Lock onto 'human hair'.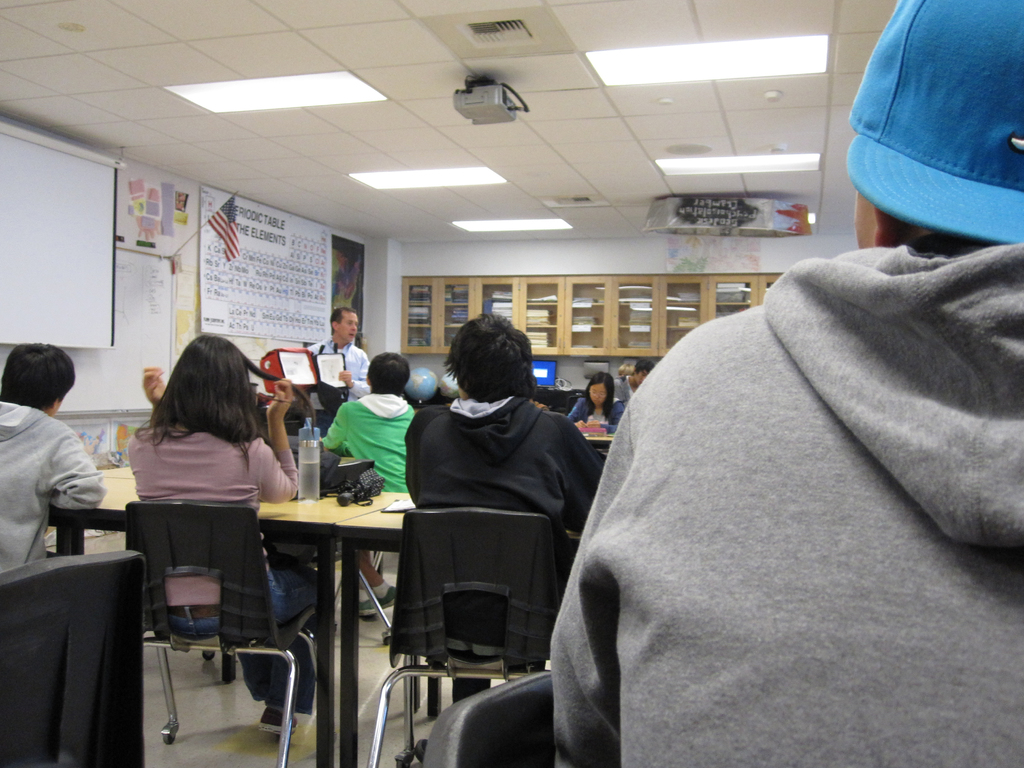
Locked: [366,355,407,394].
